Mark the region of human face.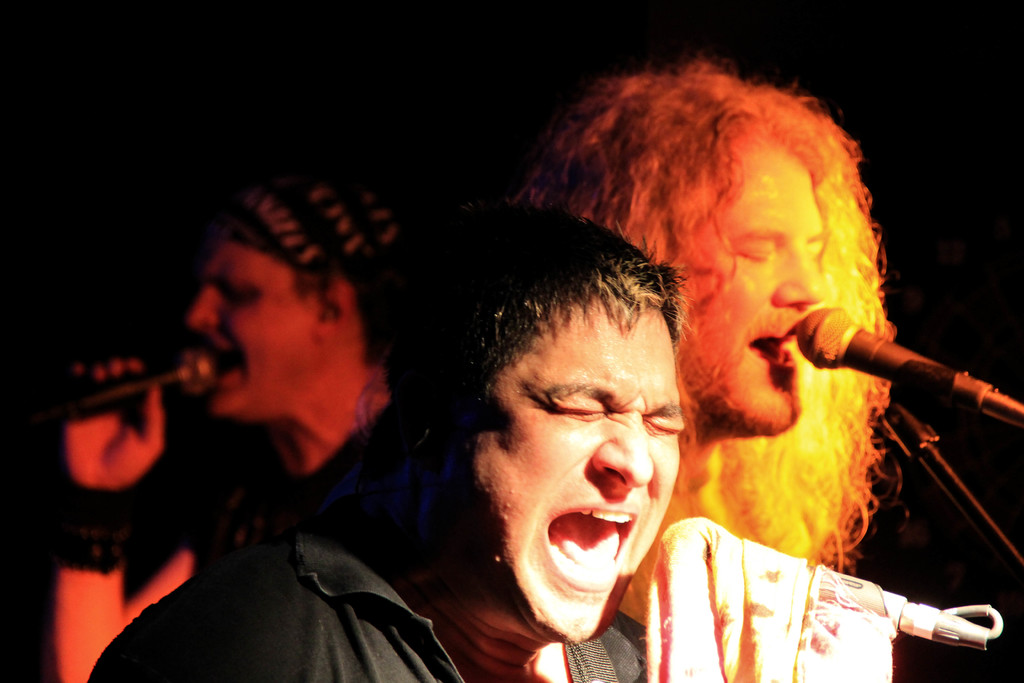
Region: (x1=182, y1=237, x2=325, y2=425).
